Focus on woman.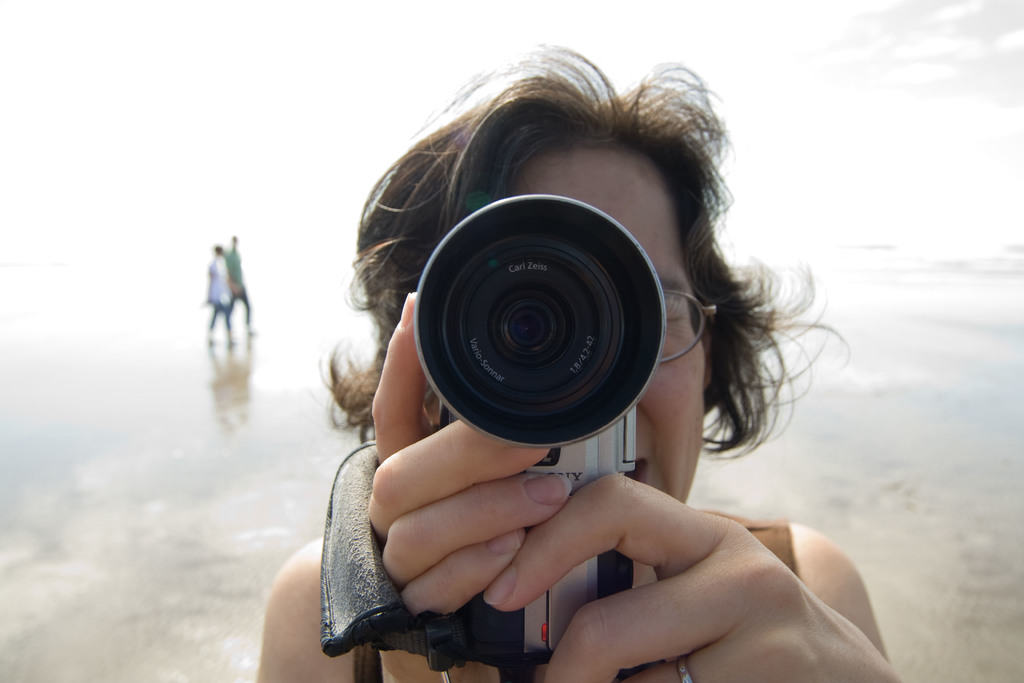
Focused at locate(287, 32, 893, 682).
